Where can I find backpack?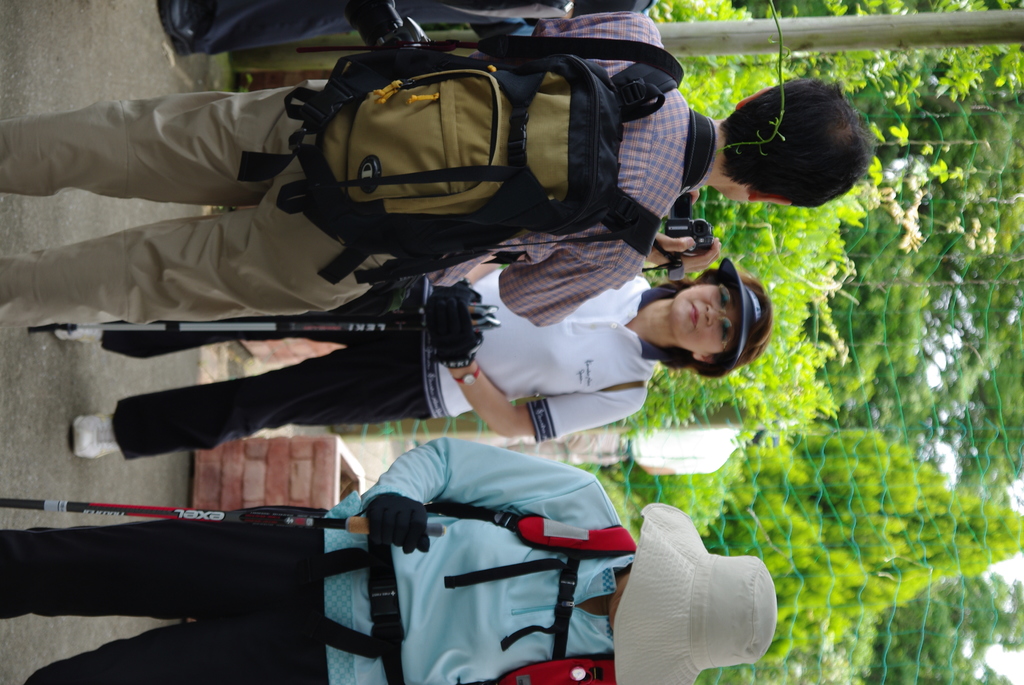
You can find it at [left=239, top=45, right=672, bottom=281].
